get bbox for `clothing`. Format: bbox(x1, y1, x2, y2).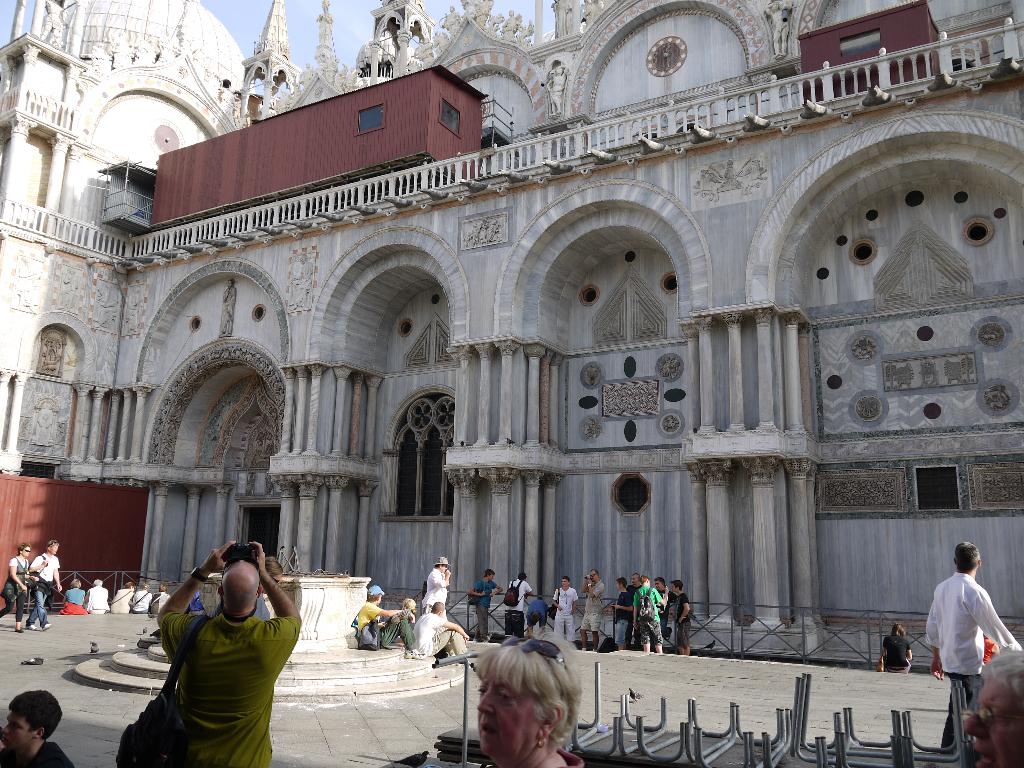
bbox(984, 638, 993, 667).
